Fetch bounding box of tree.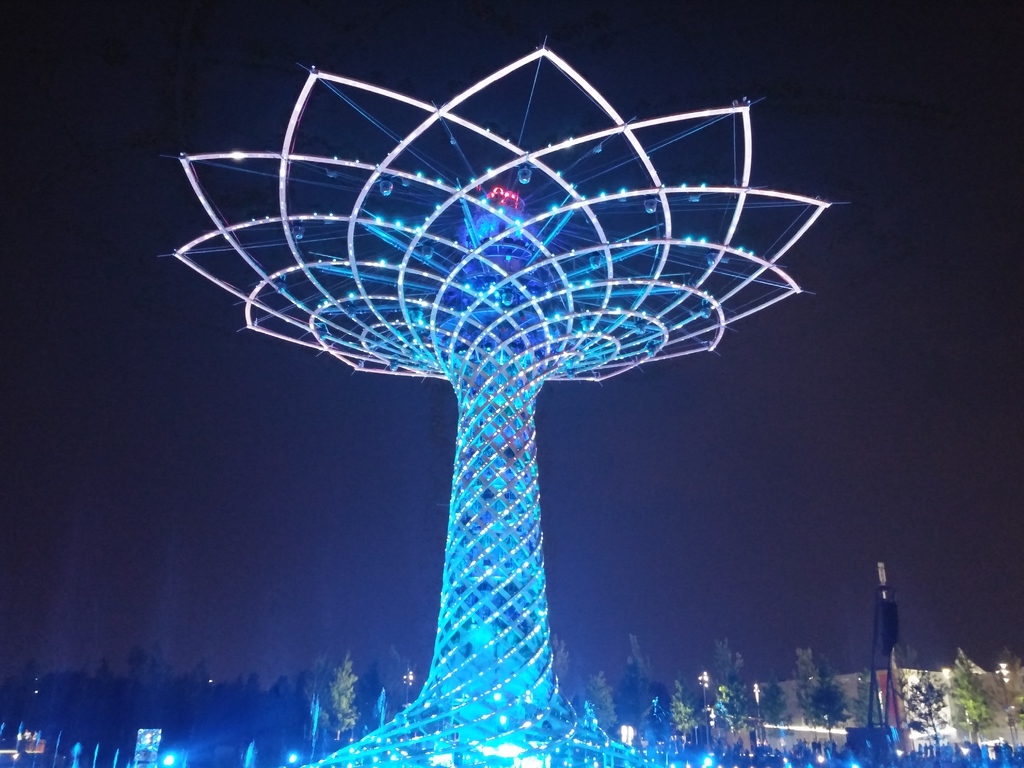
Bbox: [584,678,616,737].
